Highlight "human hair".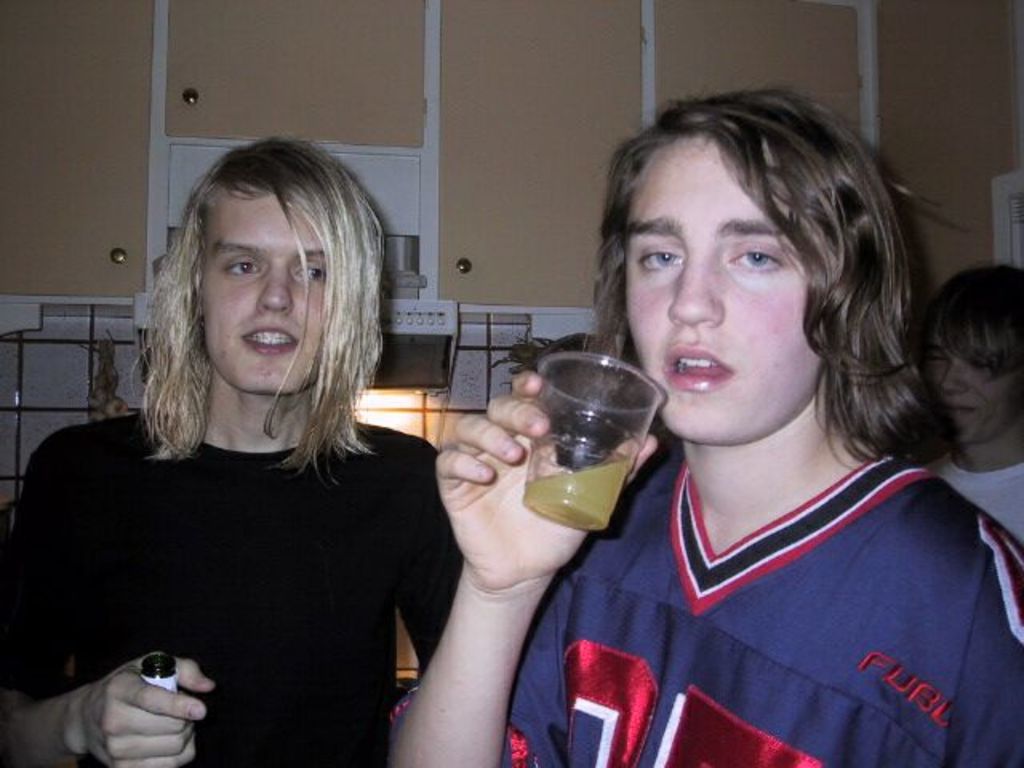
Highlighted region: box=[579, 75, 952, 474].
